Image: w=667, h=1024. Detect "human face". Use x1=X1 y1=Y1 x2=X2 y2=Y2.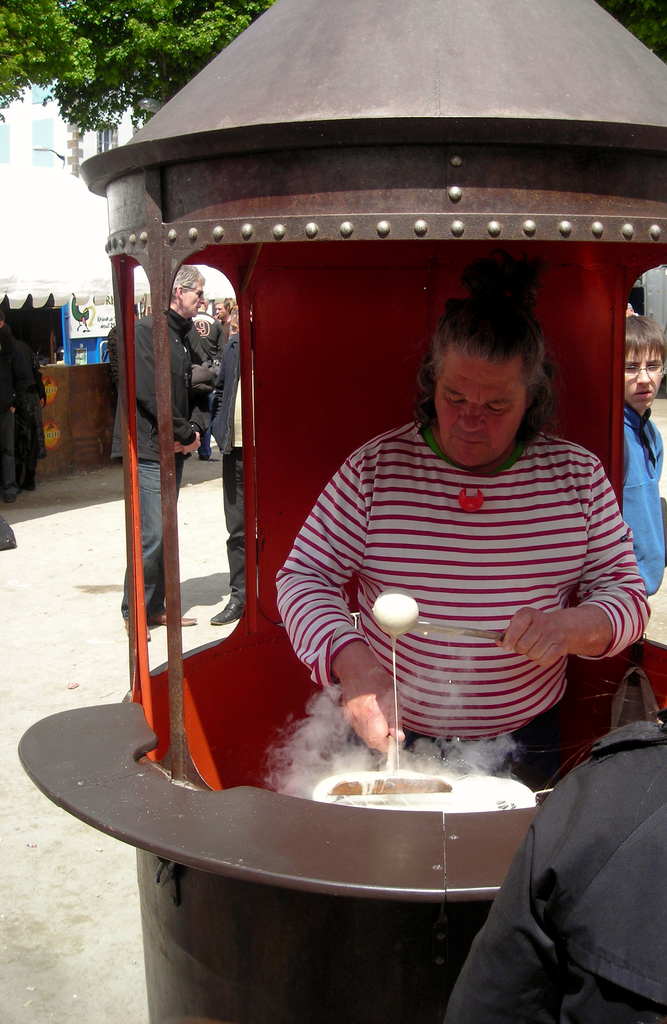
x1=182 y1=278 x2=208 y2=316.
